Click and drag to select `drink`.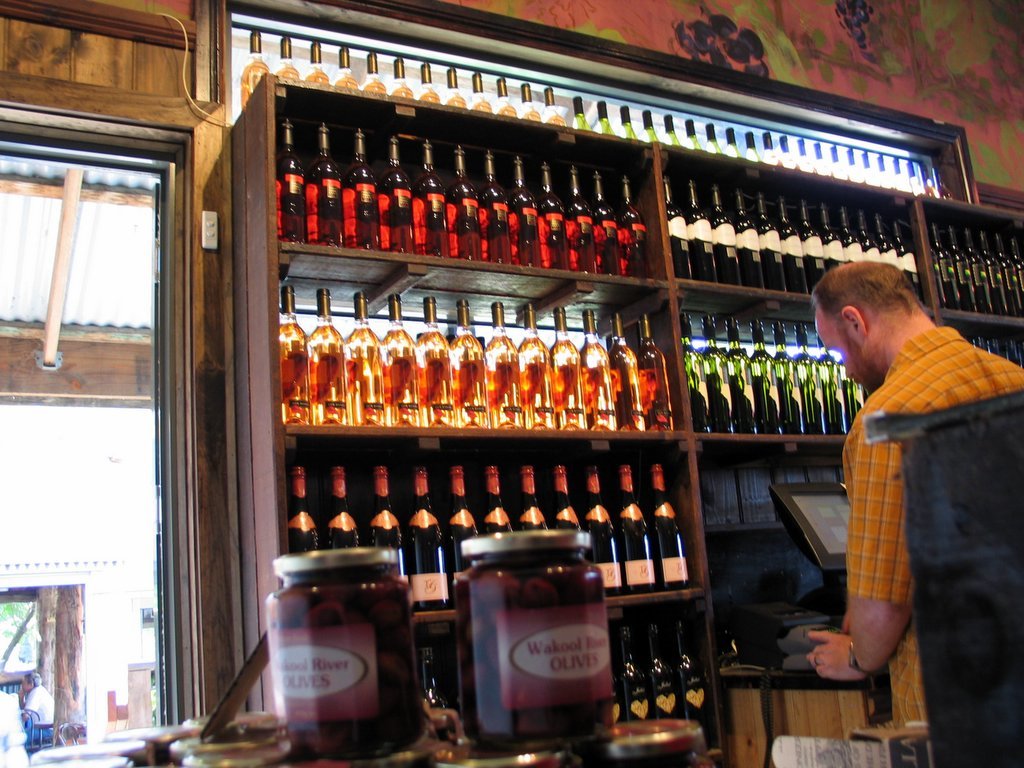
Selection: bbox=[378, 329, 417, 421].
